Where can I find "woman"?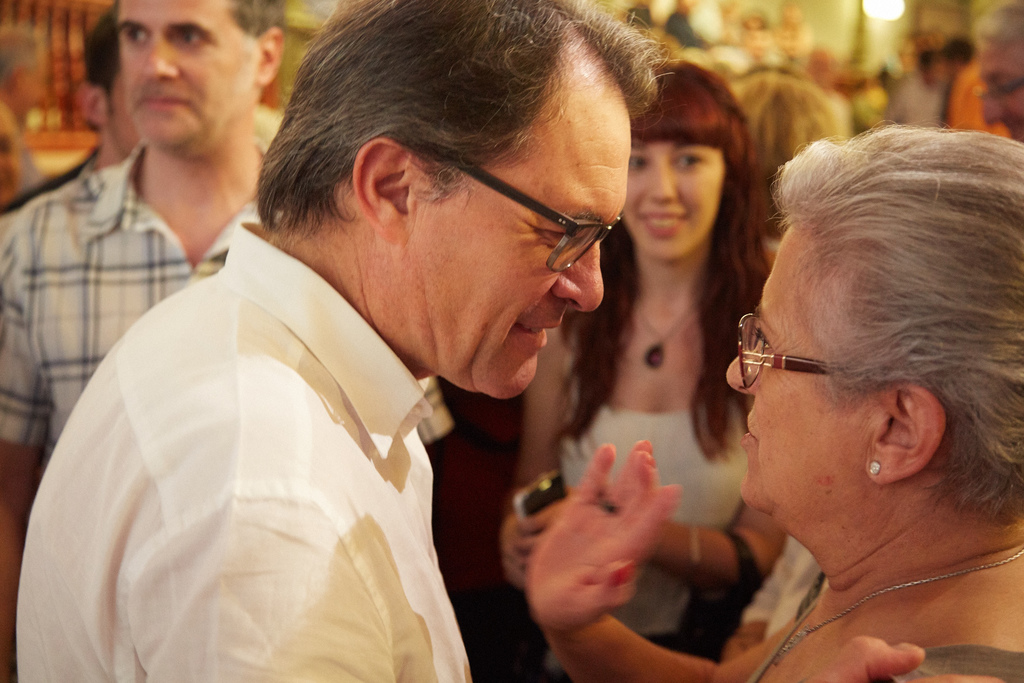
You can find it at x1=501, y1=57, x2=784, y2=660.
